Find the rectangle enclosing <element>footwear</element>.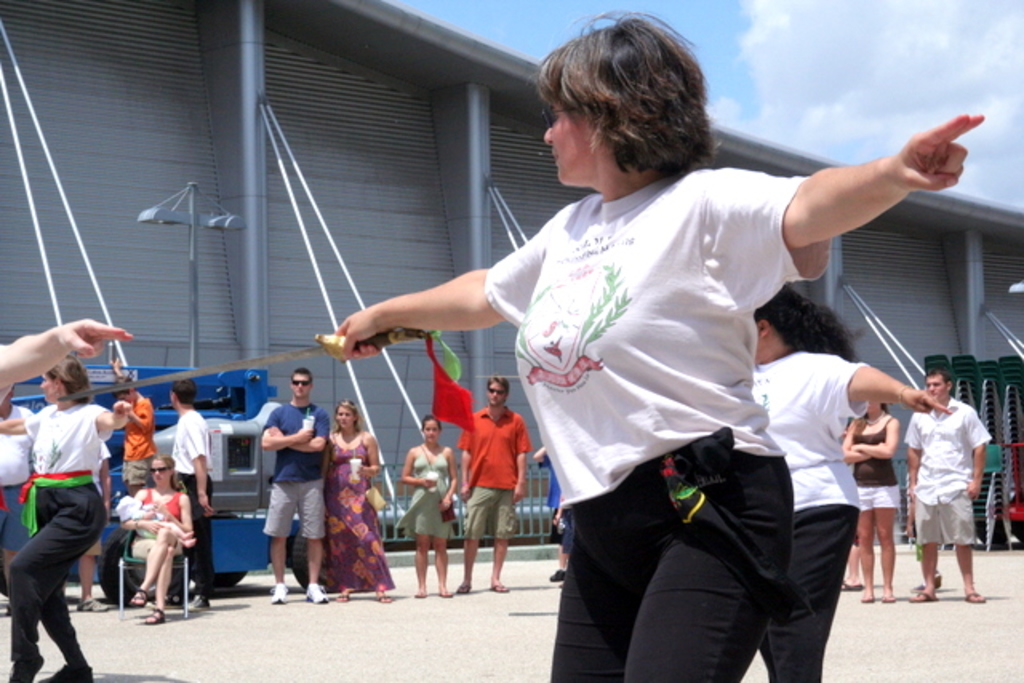
box=[966, 587, 984, 601].
